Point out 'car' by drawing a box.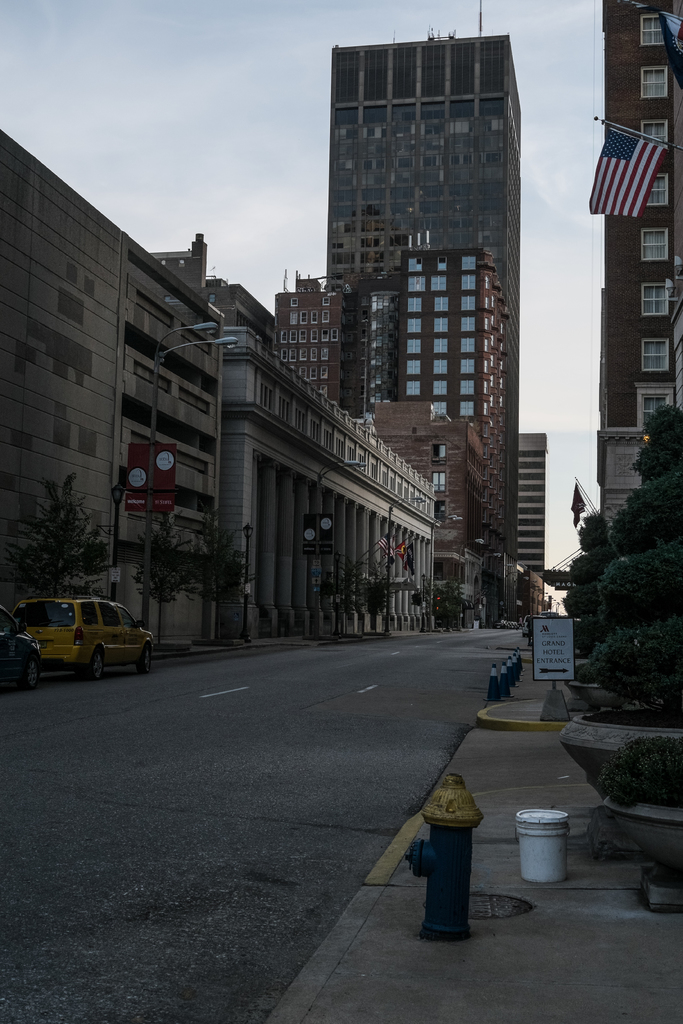
522,616,546,639.
